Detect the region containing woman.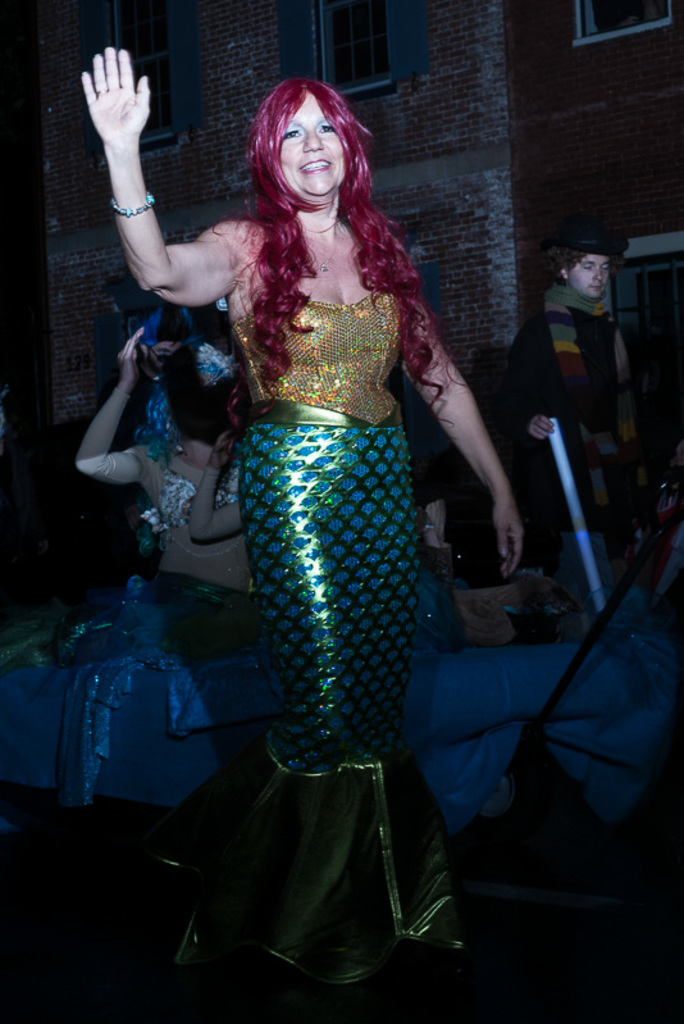
bbox=[94, 74, 515, 929].
